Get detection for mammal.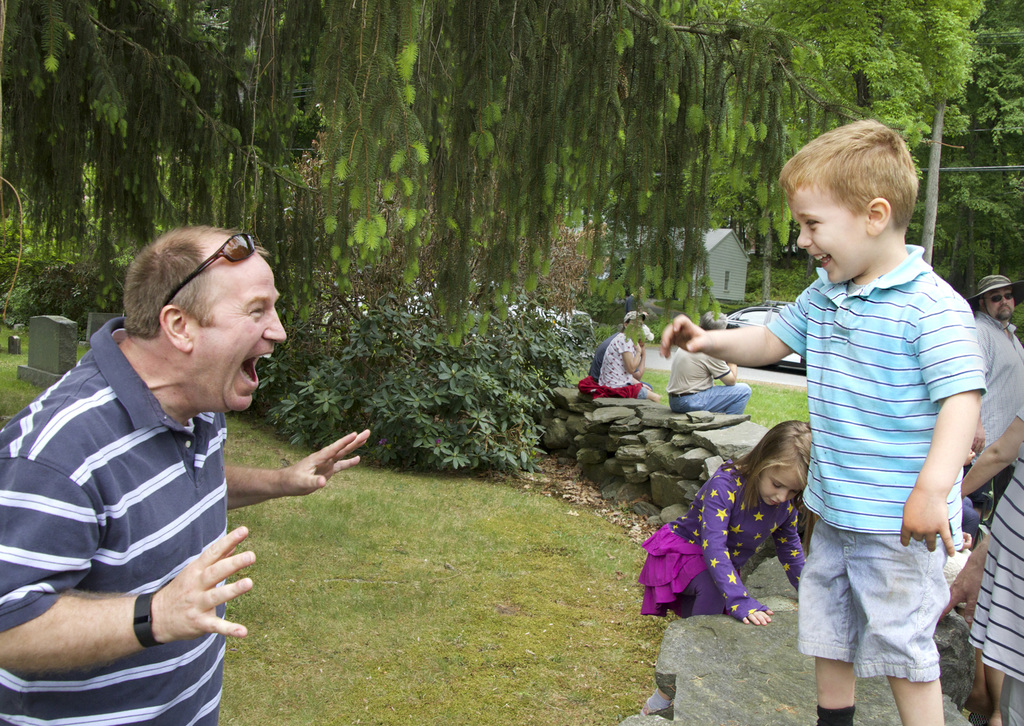
Detection: 662:124:988:725.
